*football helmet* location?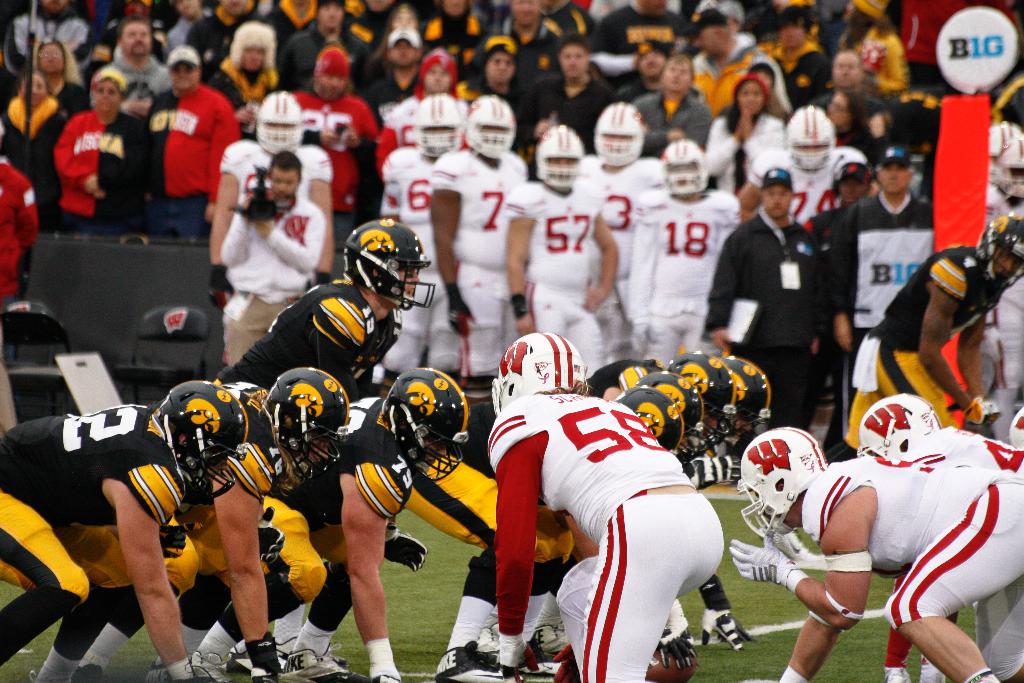
786 104 837 173
